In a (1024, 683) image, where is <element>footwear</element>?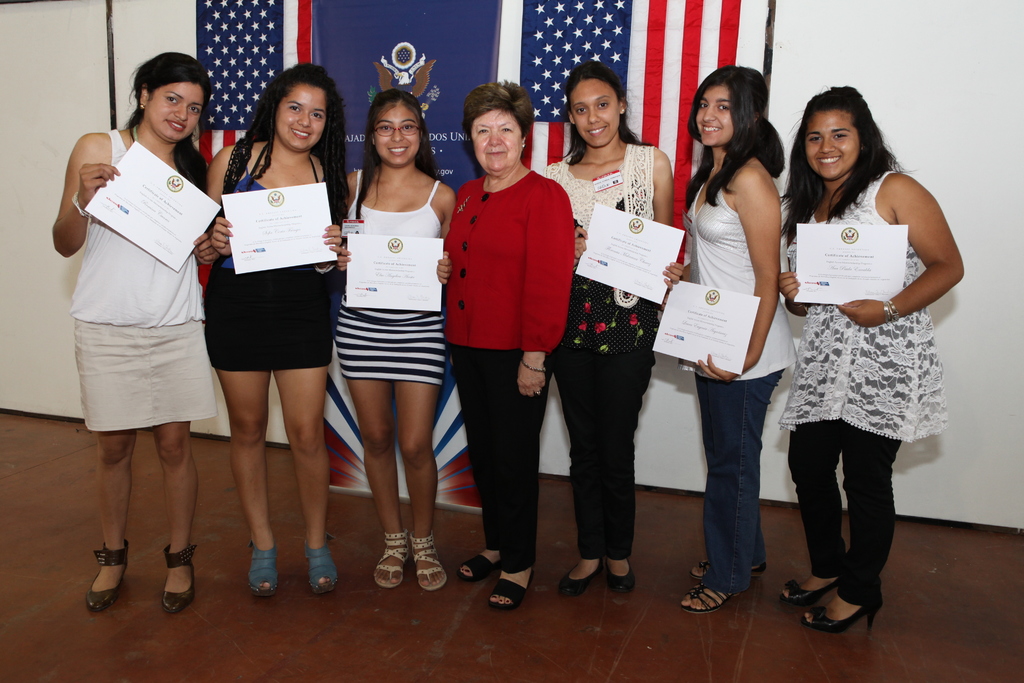
(x1=696, y1=552, x2=769, y2=582).
